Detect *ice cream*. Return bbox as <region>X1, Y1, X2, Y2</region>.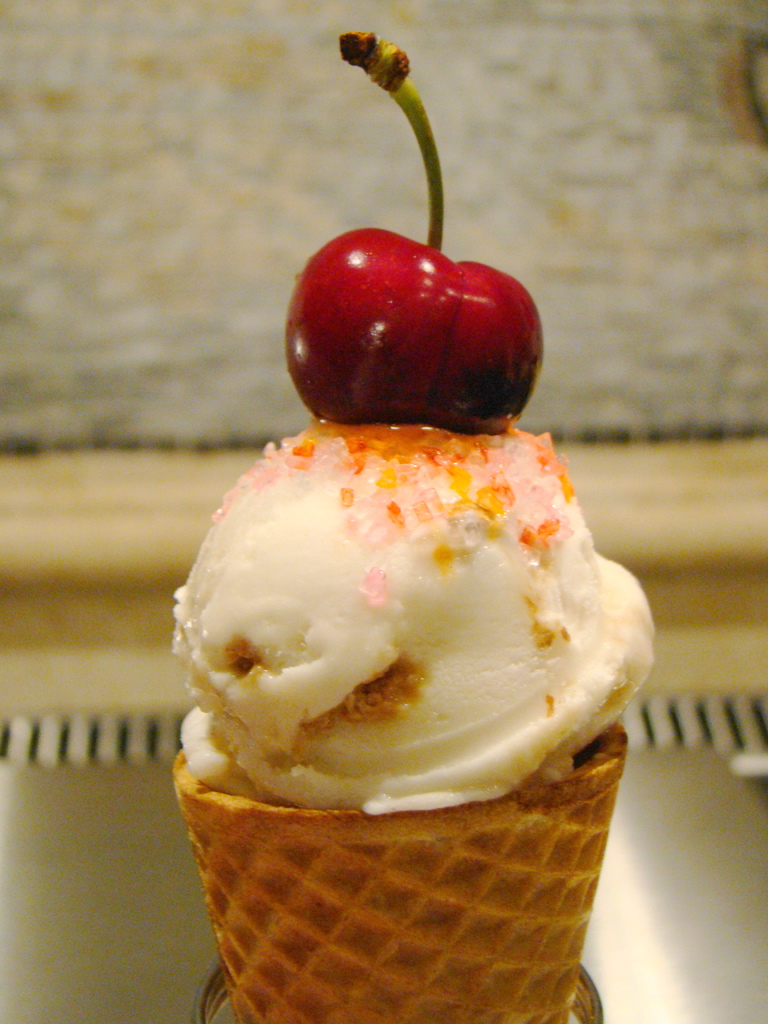
<region>182, 425, 643, 846</region>.
